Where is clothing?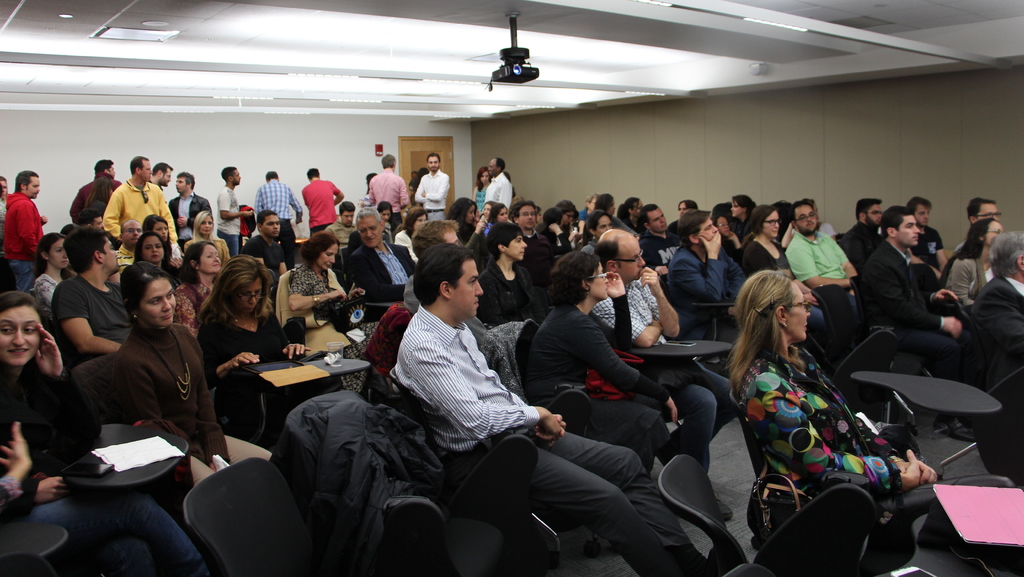
crop(47, 272, 135, 360).
